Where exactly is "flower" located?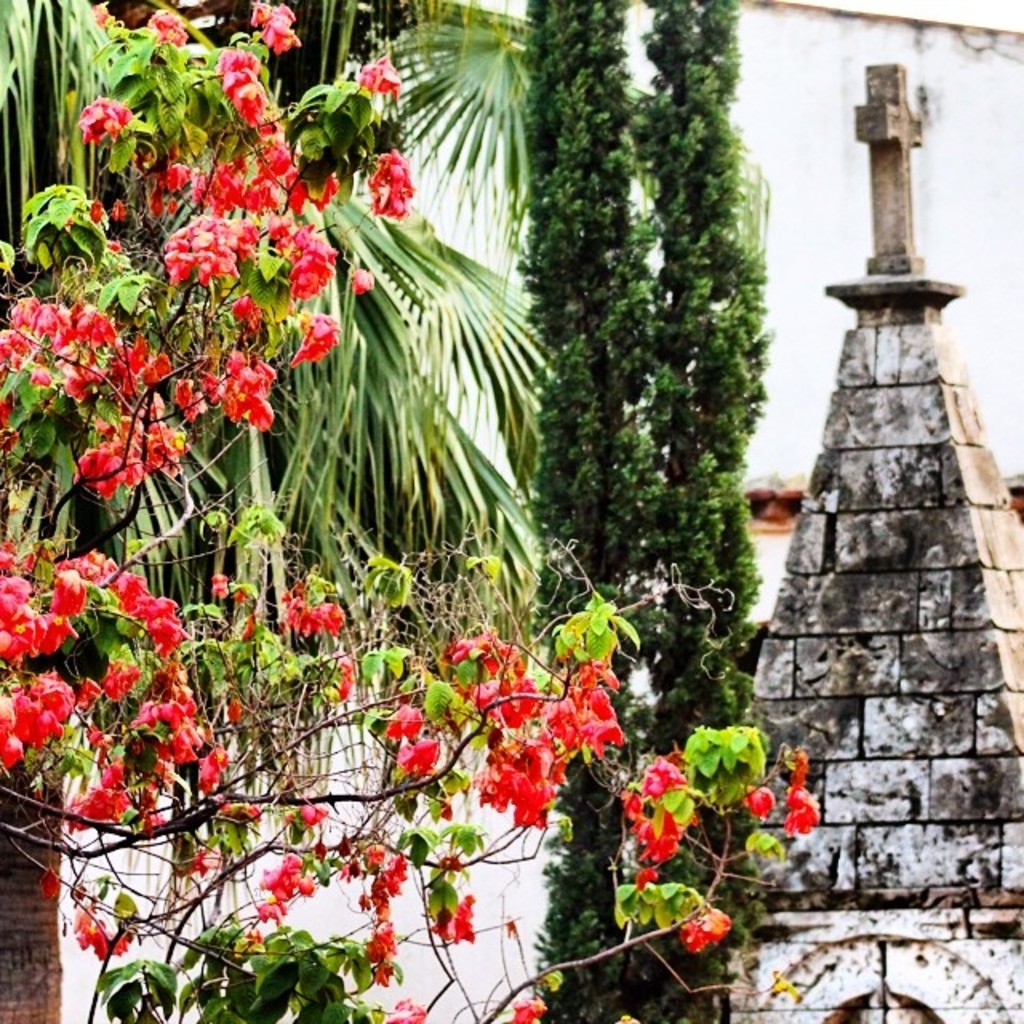
Its bounding box is x1=621 y1=794 x2=646 y2=830.
